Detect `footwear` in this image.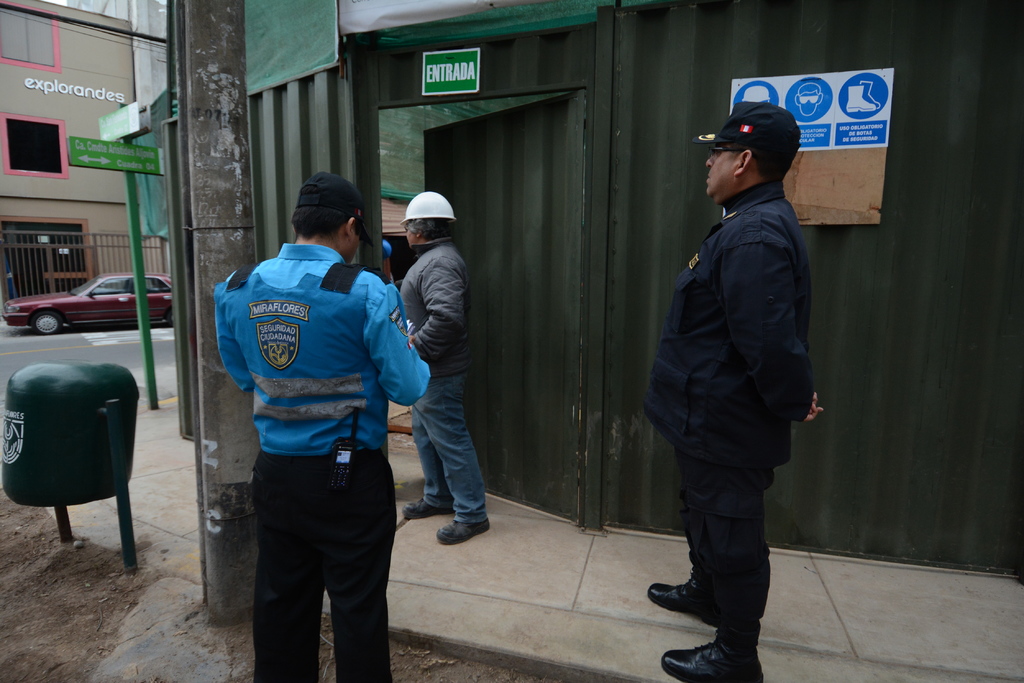
Detection: [399,496,453,522].
